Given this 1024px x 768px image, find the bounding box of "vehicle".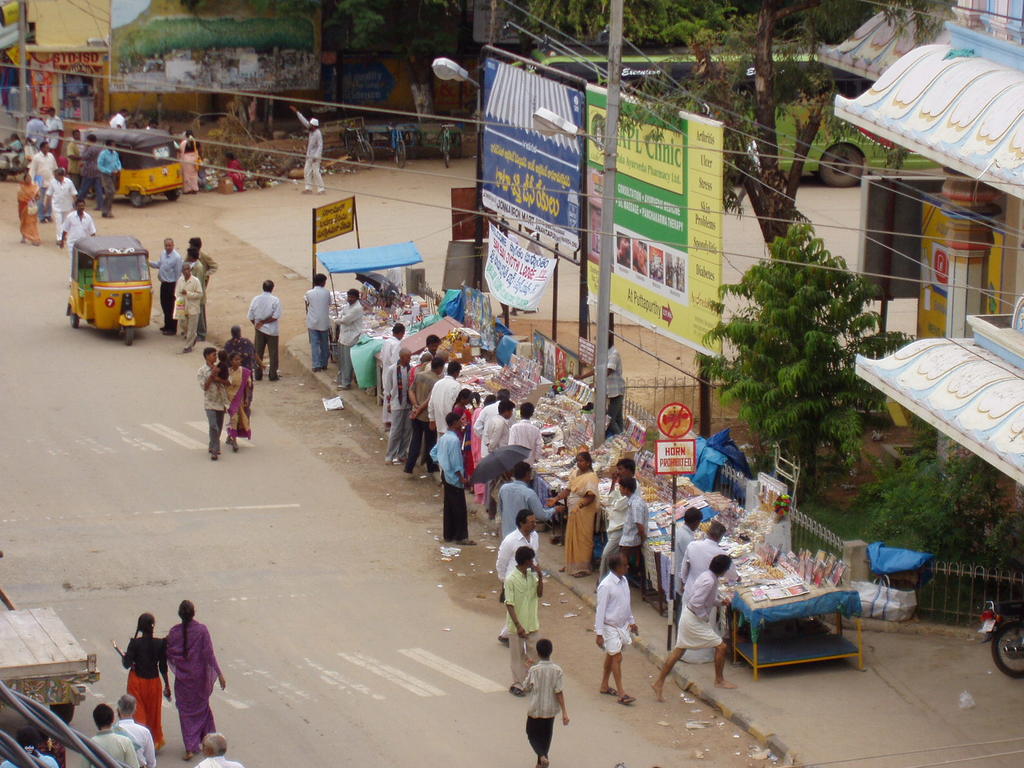
[68, 236, 154, 346].
